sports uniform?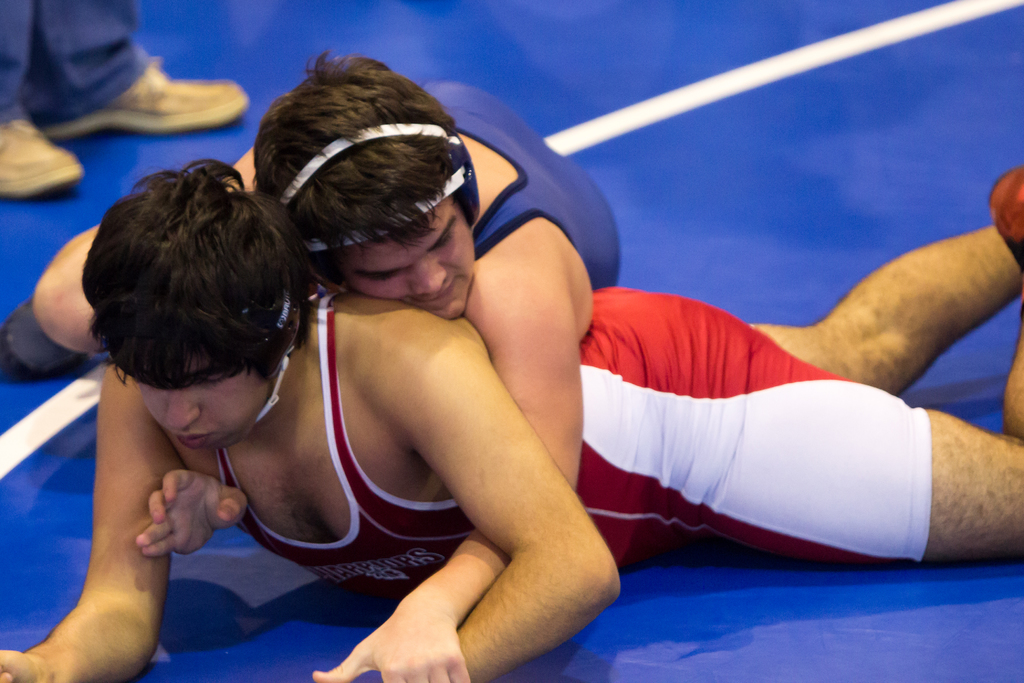
locate(396, 65, 620, 297)
